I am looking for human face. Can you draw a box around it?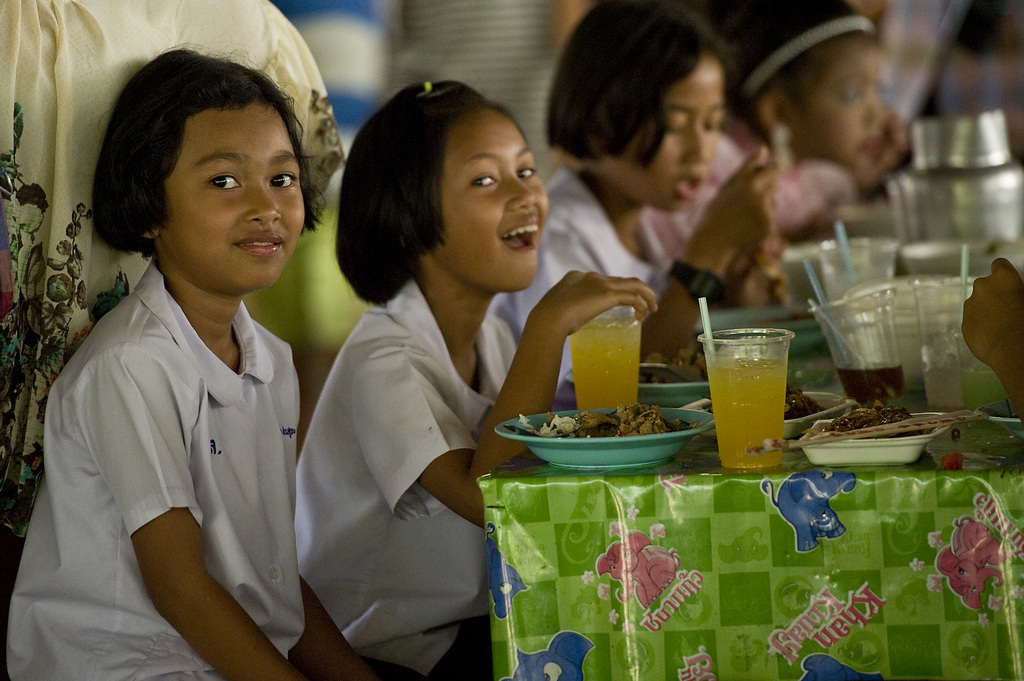
Sure, the bounding box is [442, 108, 549, 294].
